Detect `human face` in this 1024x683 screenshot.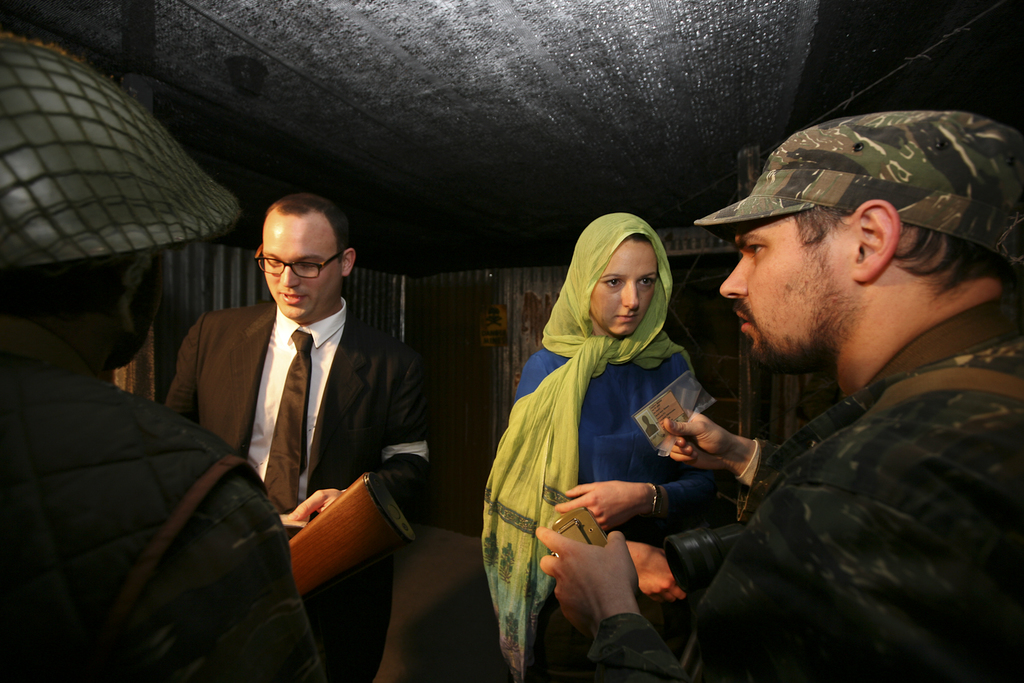
Detection: [591,245,656,335].
